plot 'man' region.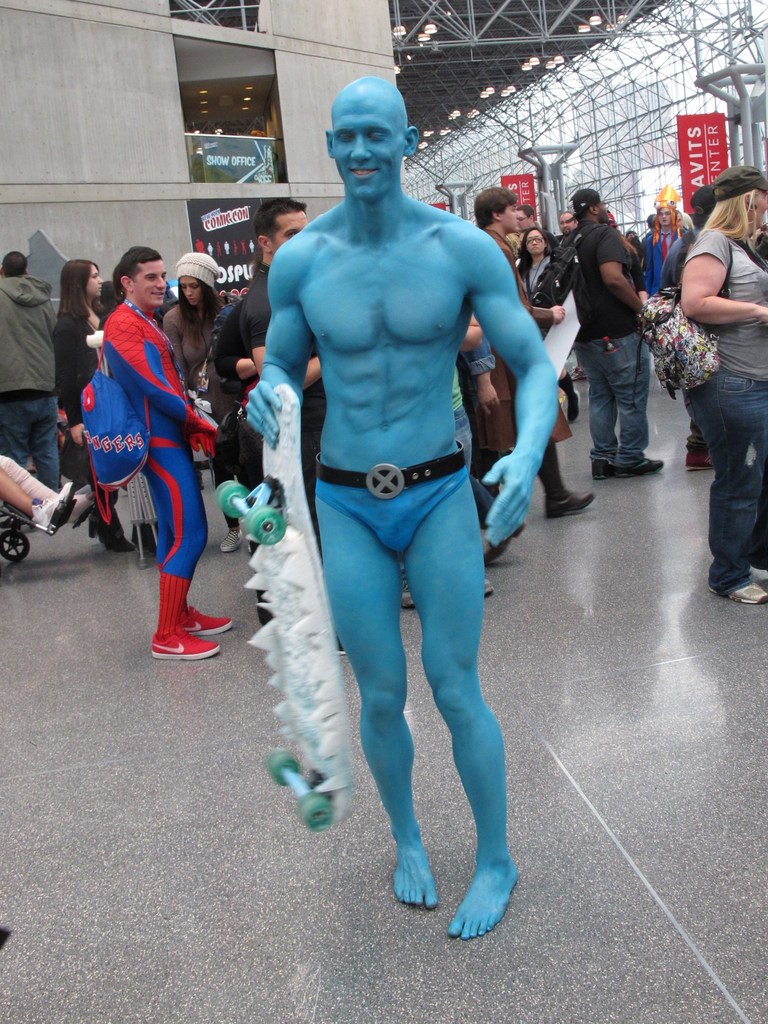
Plotted at bbox=(228, 77, 569, 901).
